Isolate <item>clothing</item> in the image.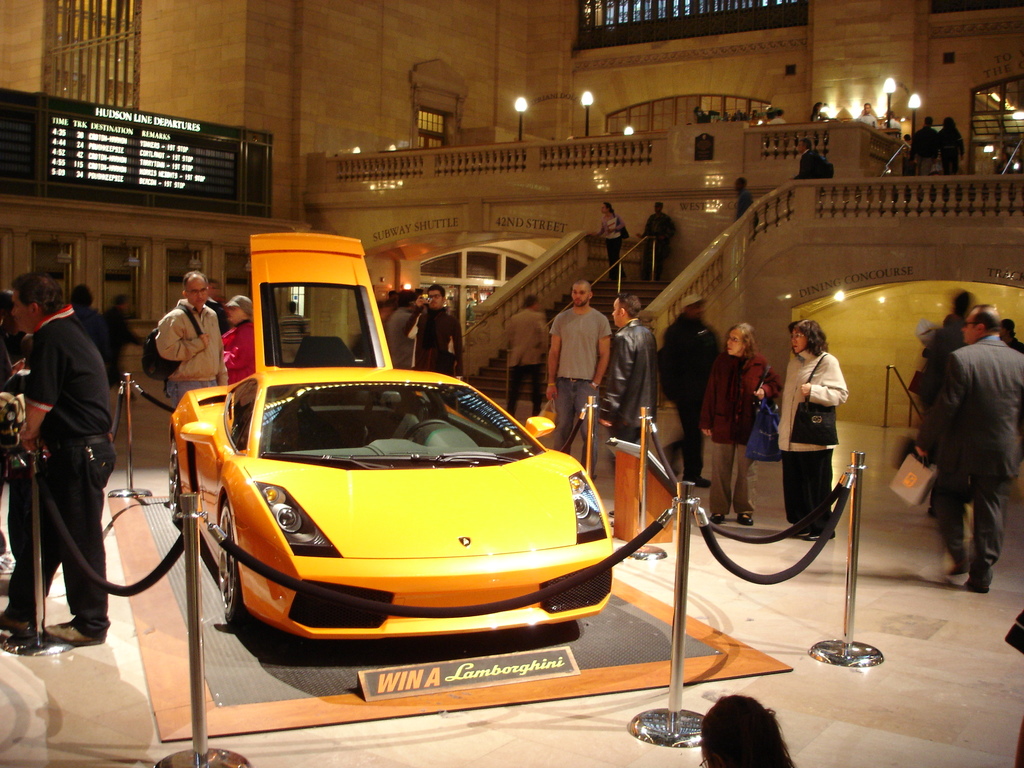
Isolated region: rect(74, 306, 95, 328).
